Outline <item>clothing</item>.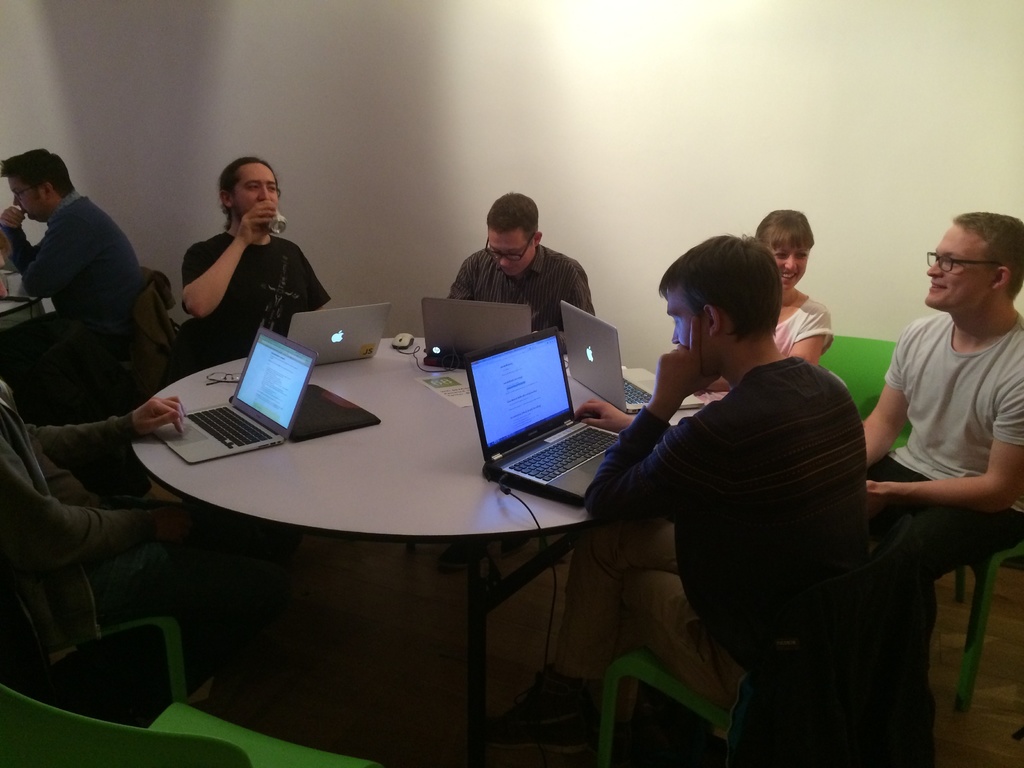
Outline: box=[175, 232, 340, 383].
